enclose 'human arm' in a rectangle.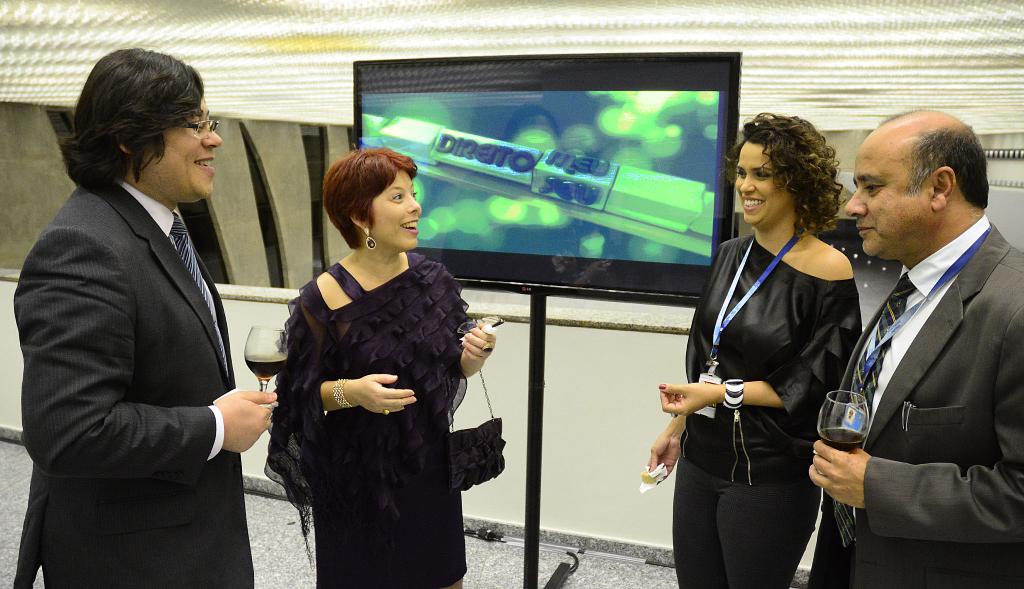
{"left": 638, "top": 247, "right": 732, "bottom": 486}.
